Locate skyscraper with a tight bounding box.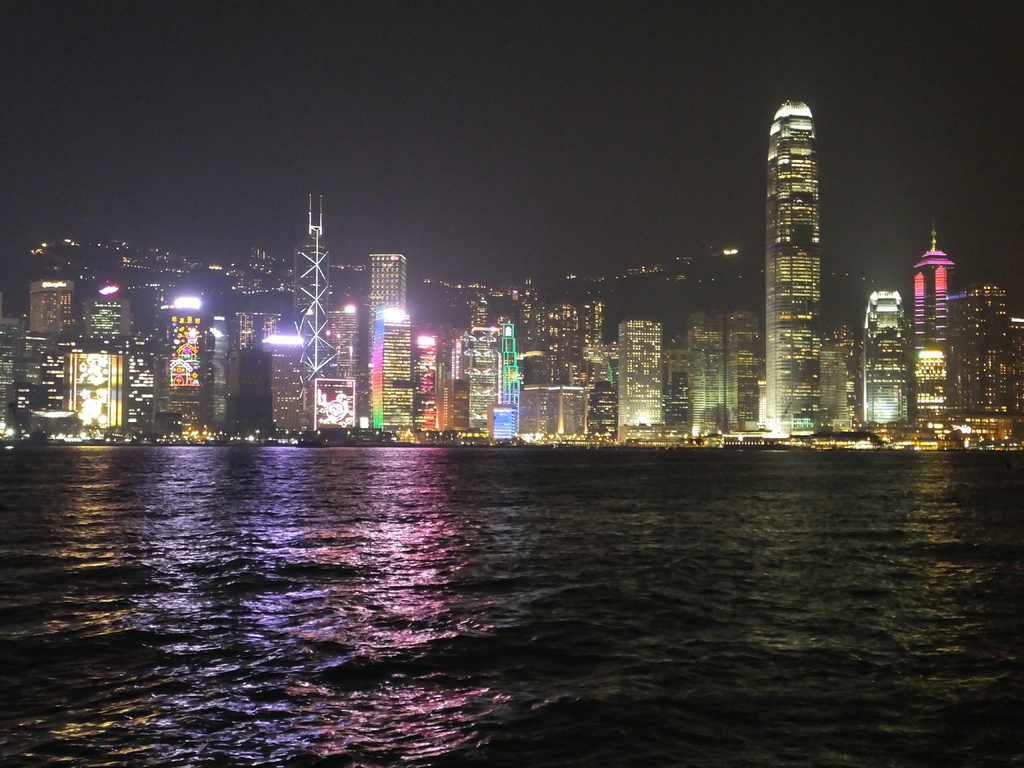
select_region(948, 290, 1023, 414).
